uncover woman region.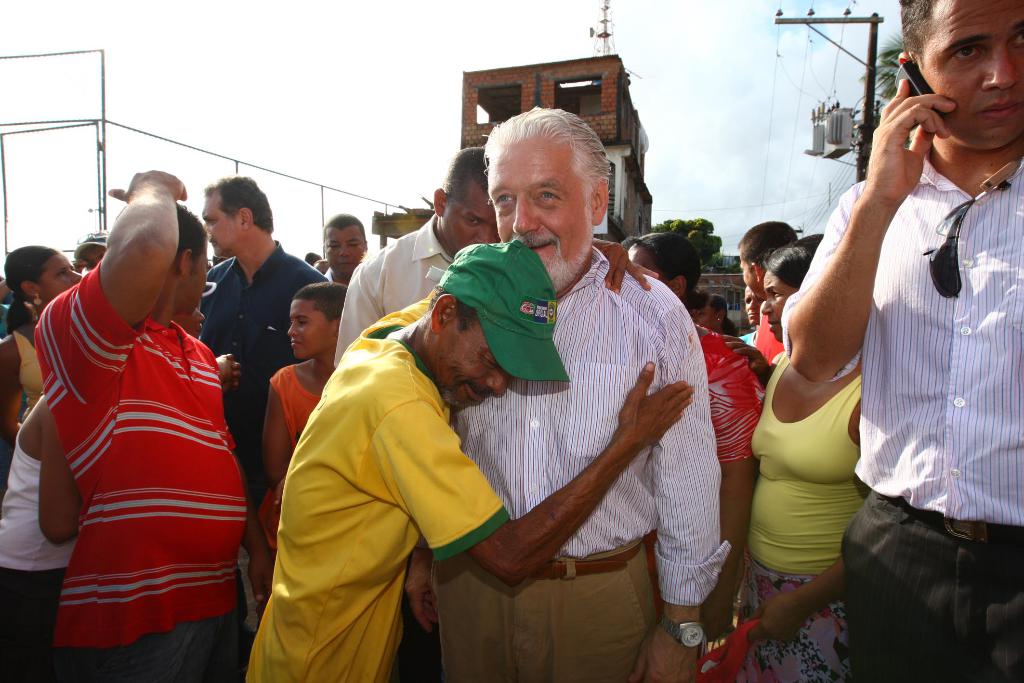
Uncovered: [696,294,733,335].
